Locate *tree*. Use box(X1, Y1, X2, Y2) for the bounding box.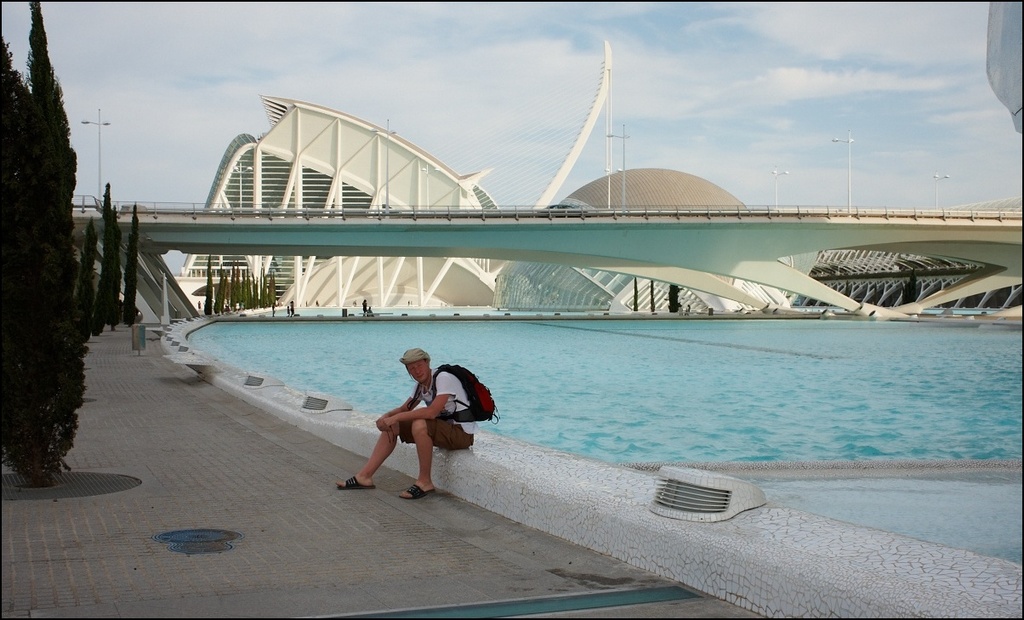
box(205, 256, 214, 316).
